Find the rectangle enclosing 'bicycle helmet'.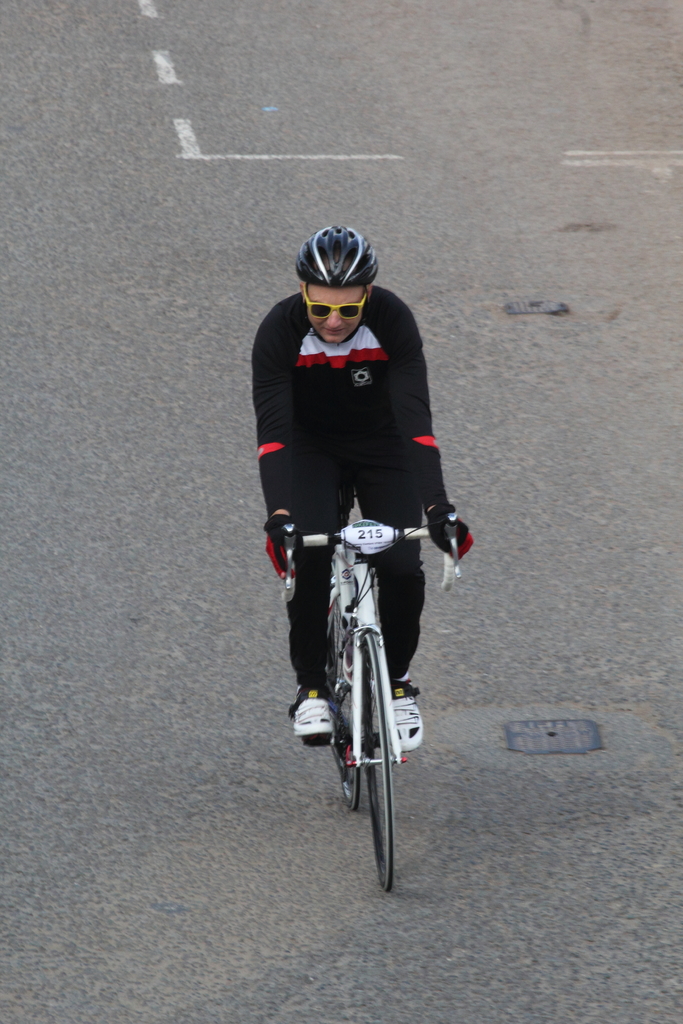
(290, 228, 375, 282).
